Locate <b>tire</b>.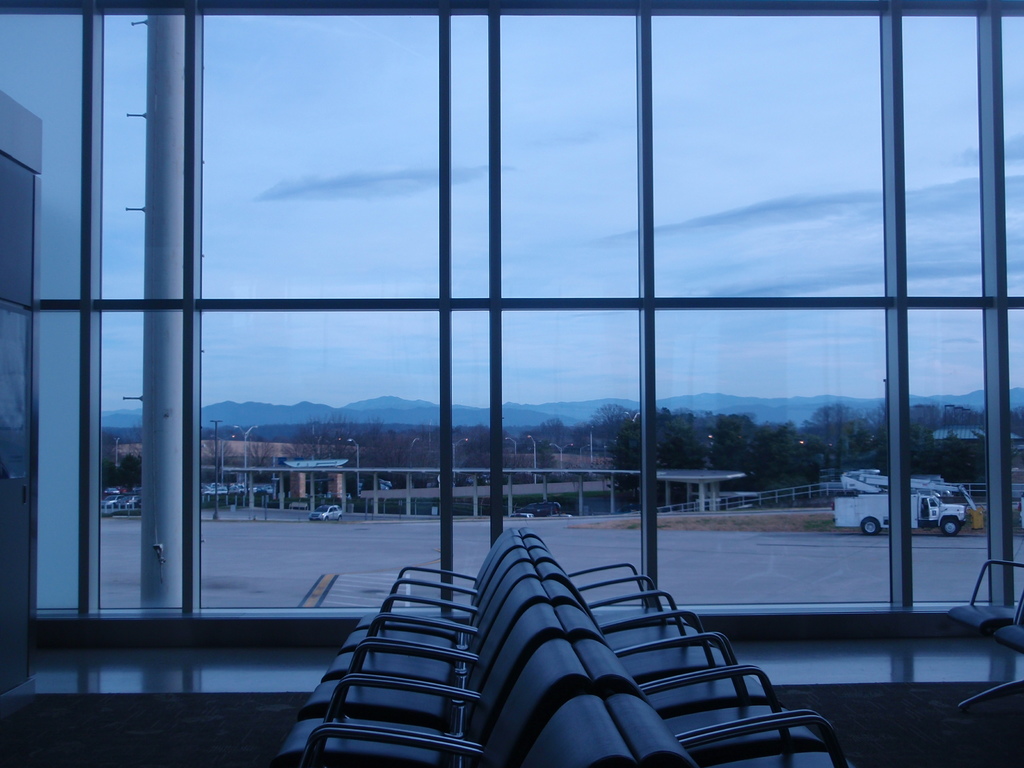
Bounding box: 858,516,878,535.
